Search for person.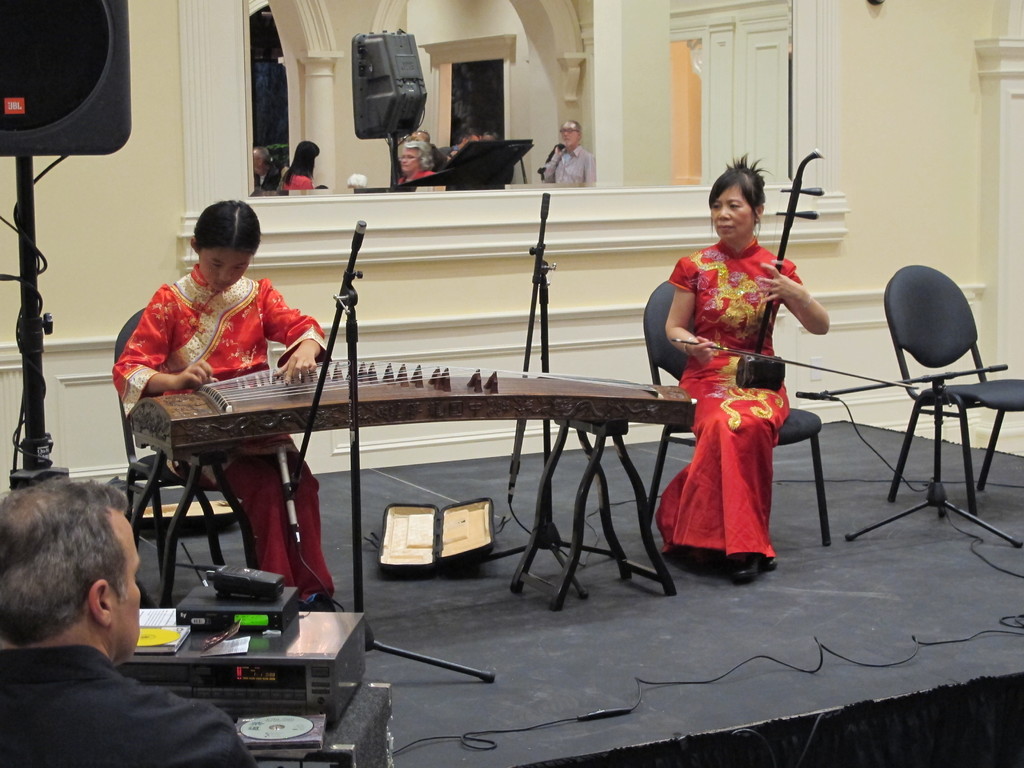
Found at 545/121/595/186.
